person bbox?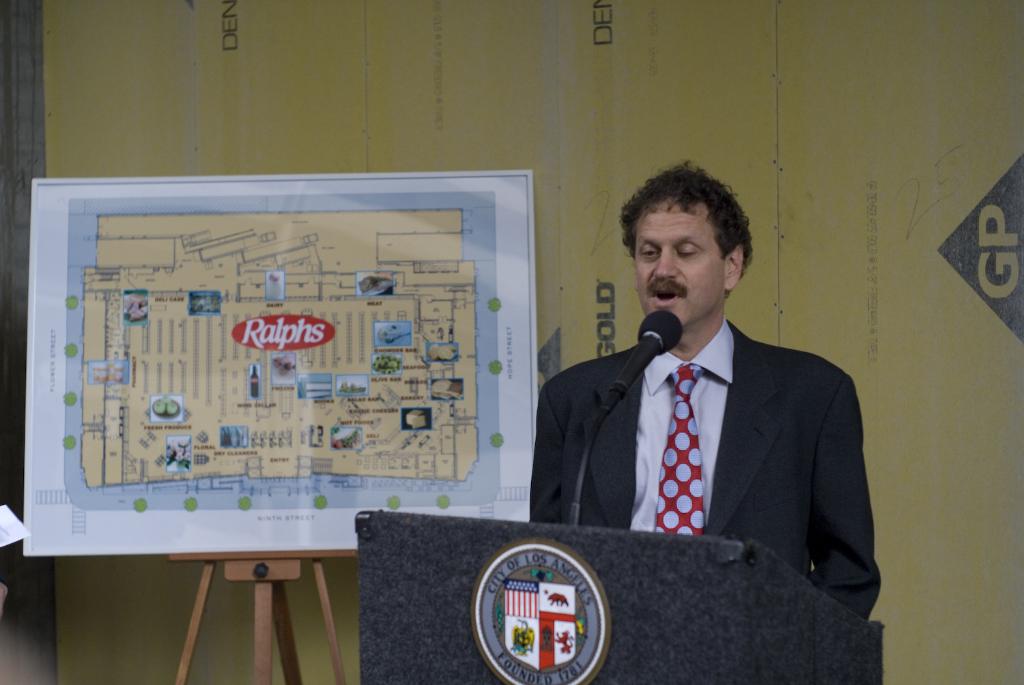
bbox(0, 581, 9, 618)
